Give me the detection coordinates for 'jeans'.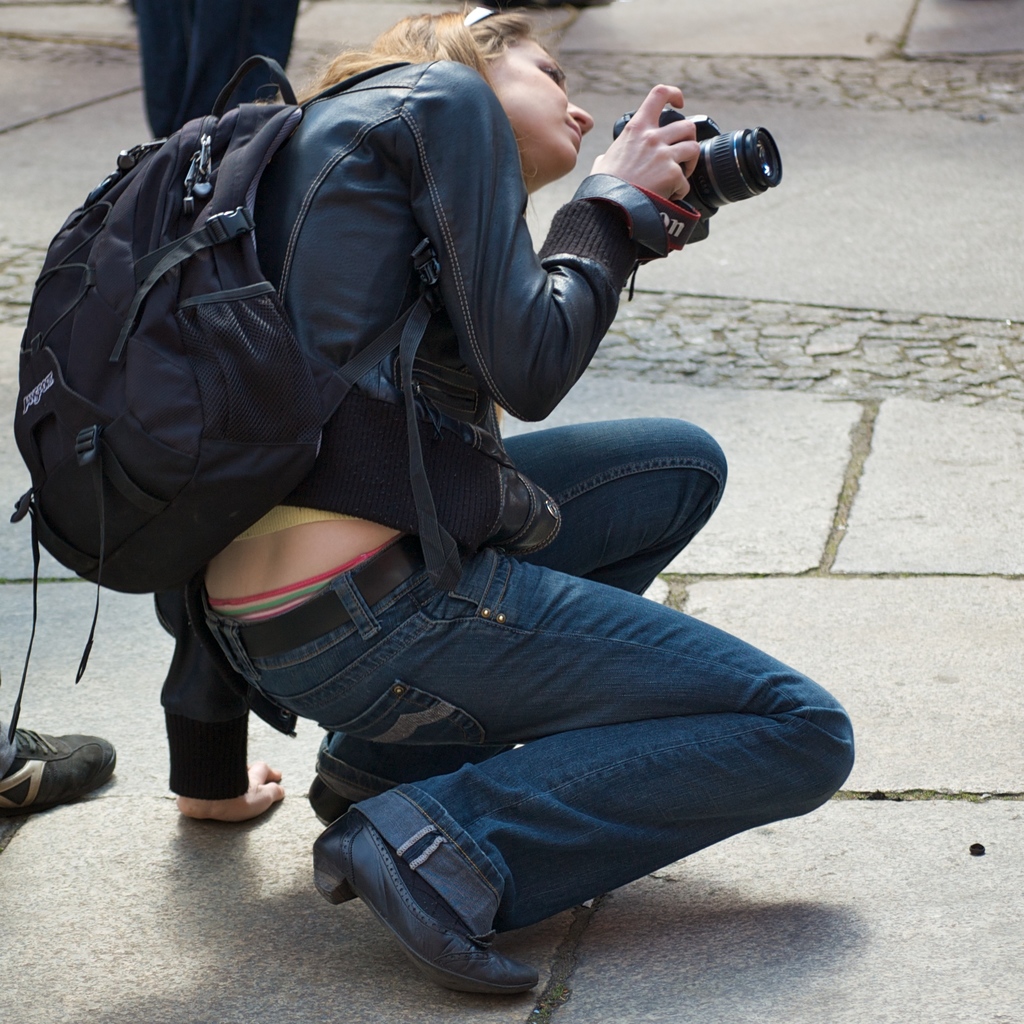
[117, 3, 301, 143].
